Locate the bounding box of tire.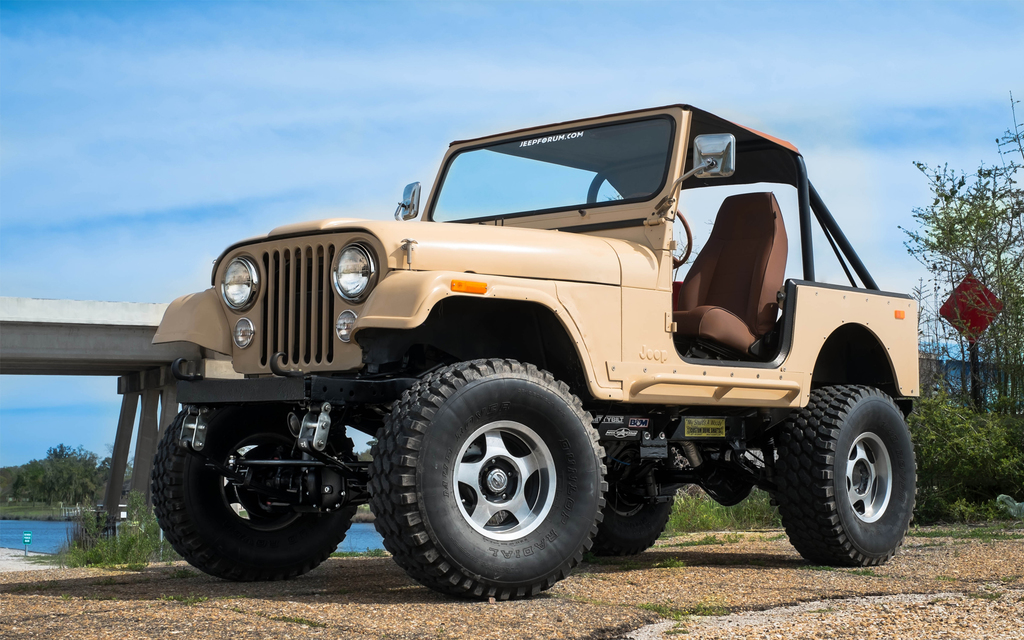
Bounding box: <box>365,356,620,602</box>.
